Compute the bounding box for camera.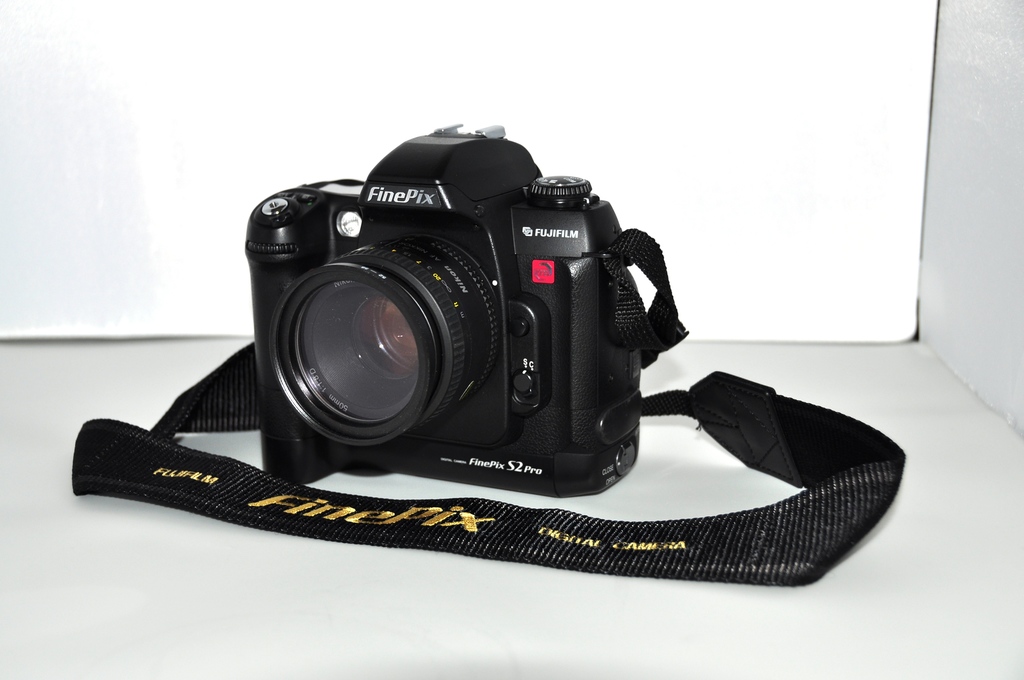
(243,119,642,500).
